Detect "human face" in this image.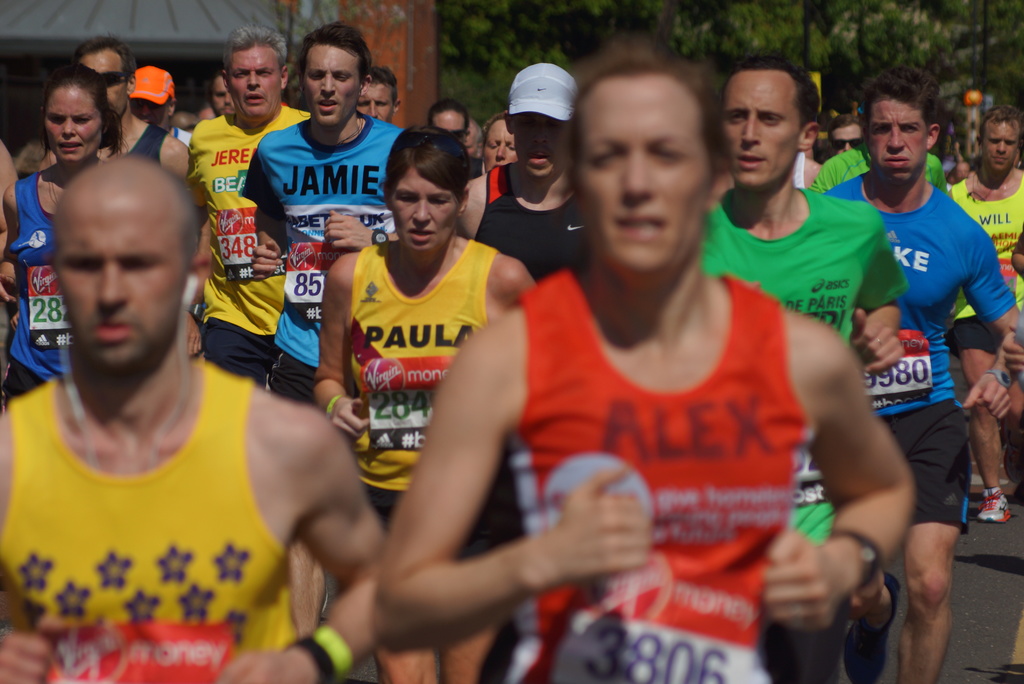
Detection: <bbox>44, 85, 104, 163</bbox>.
